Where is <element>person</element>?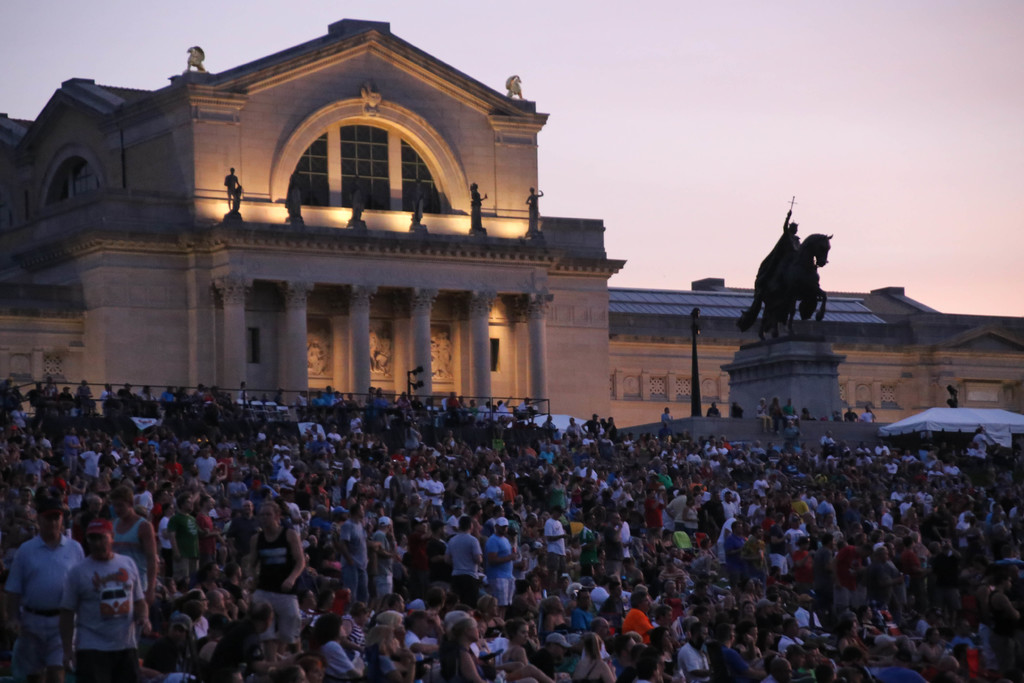
BBox(759, 206, 803, 290).
